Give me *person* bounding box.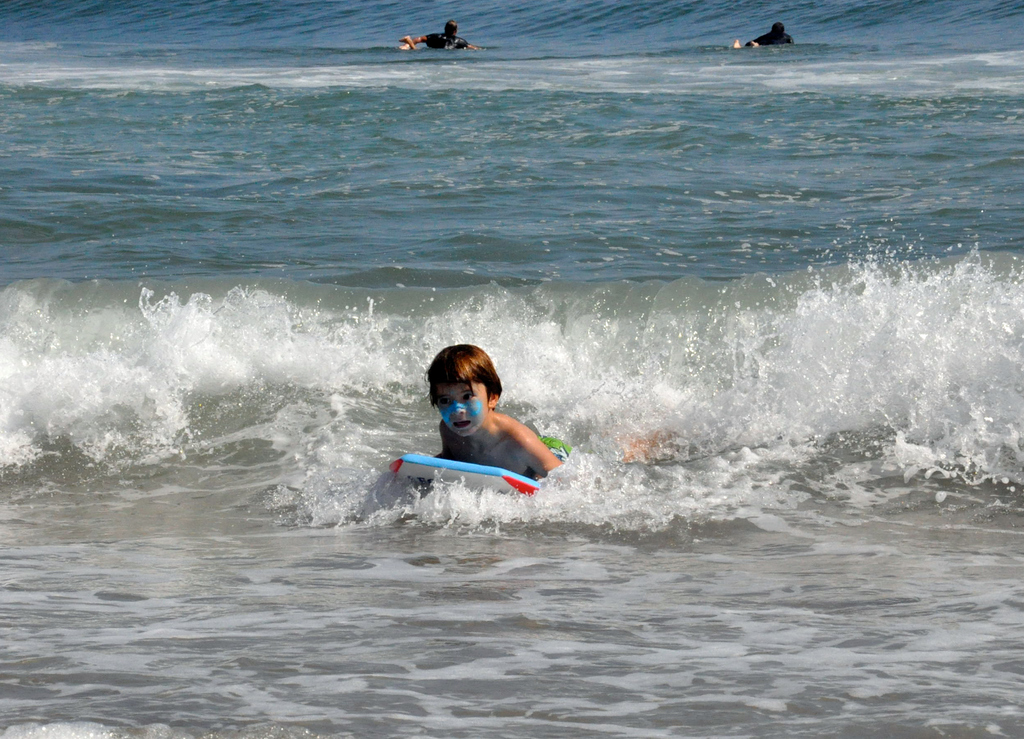
{"left": 397, "top": 20, "right": 479, "bottom": 56}.
